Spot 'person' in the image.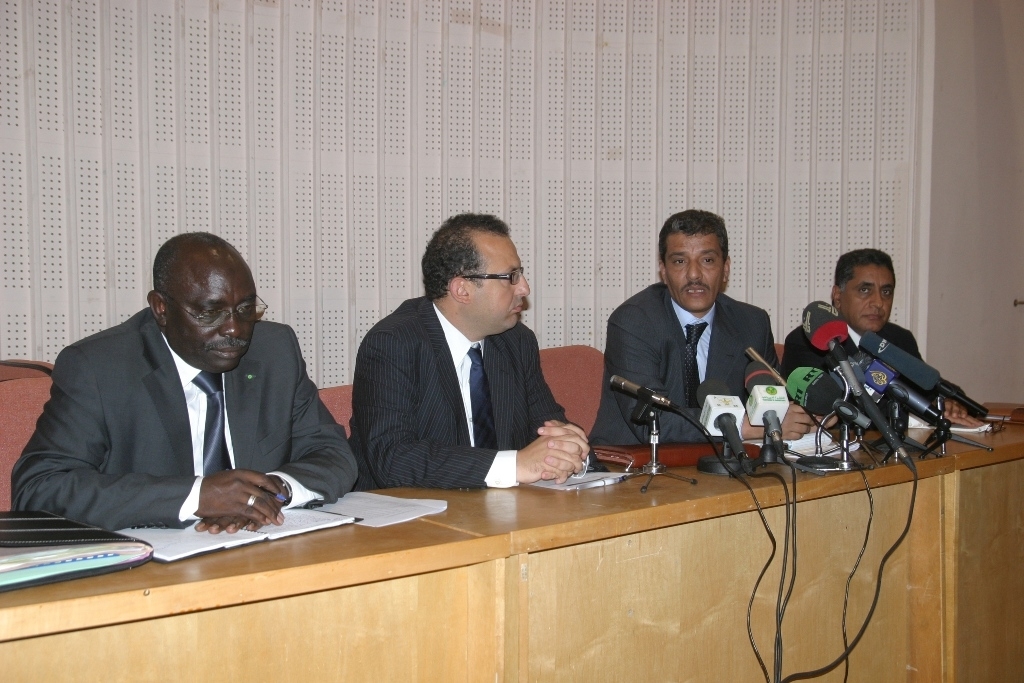
'person' found at rect(606, 193, 795, 479).
